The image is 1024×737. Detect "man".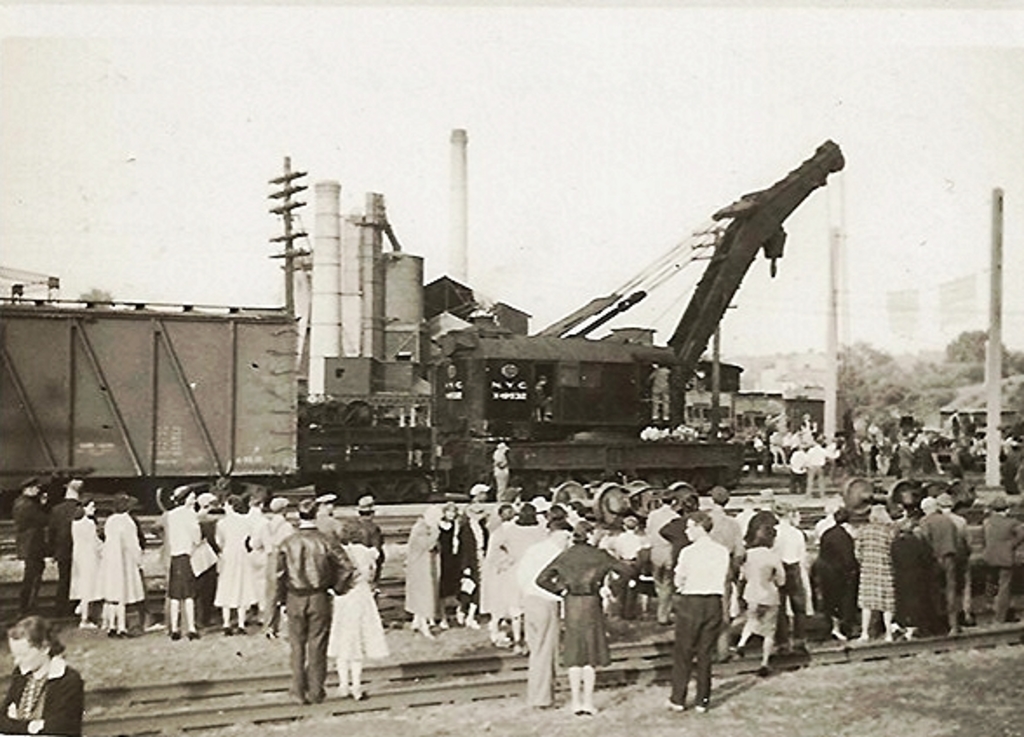
Detection: x1=519, y1=521, x2=569, y2=706.
